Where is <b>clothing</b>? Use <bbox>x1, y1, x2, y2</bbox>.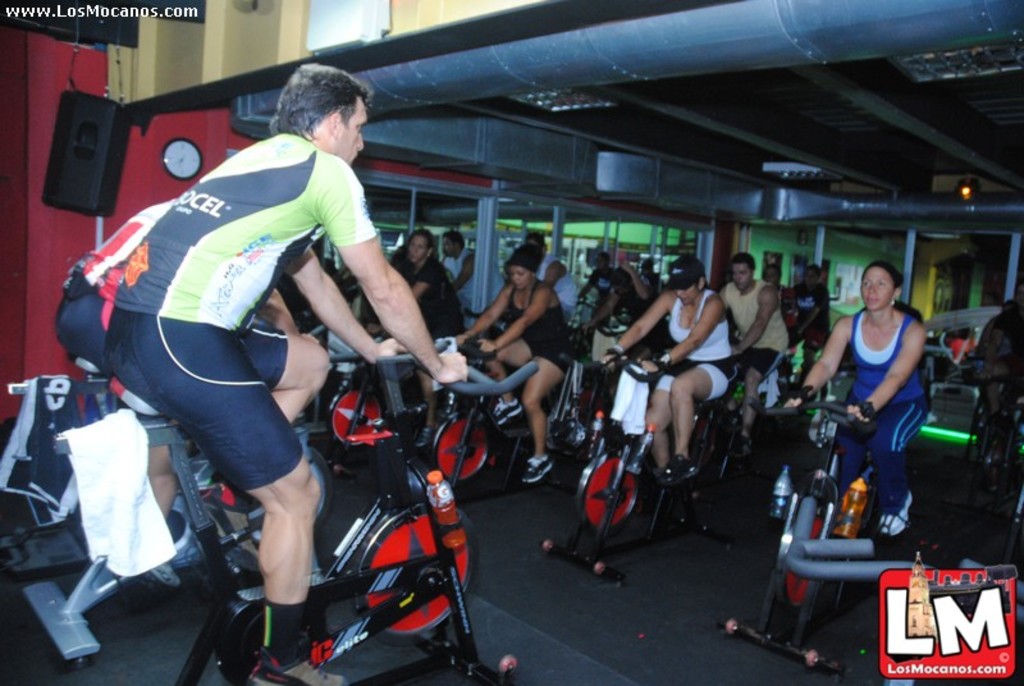
<bbox>76, 100, 396, 548</bbox>.
